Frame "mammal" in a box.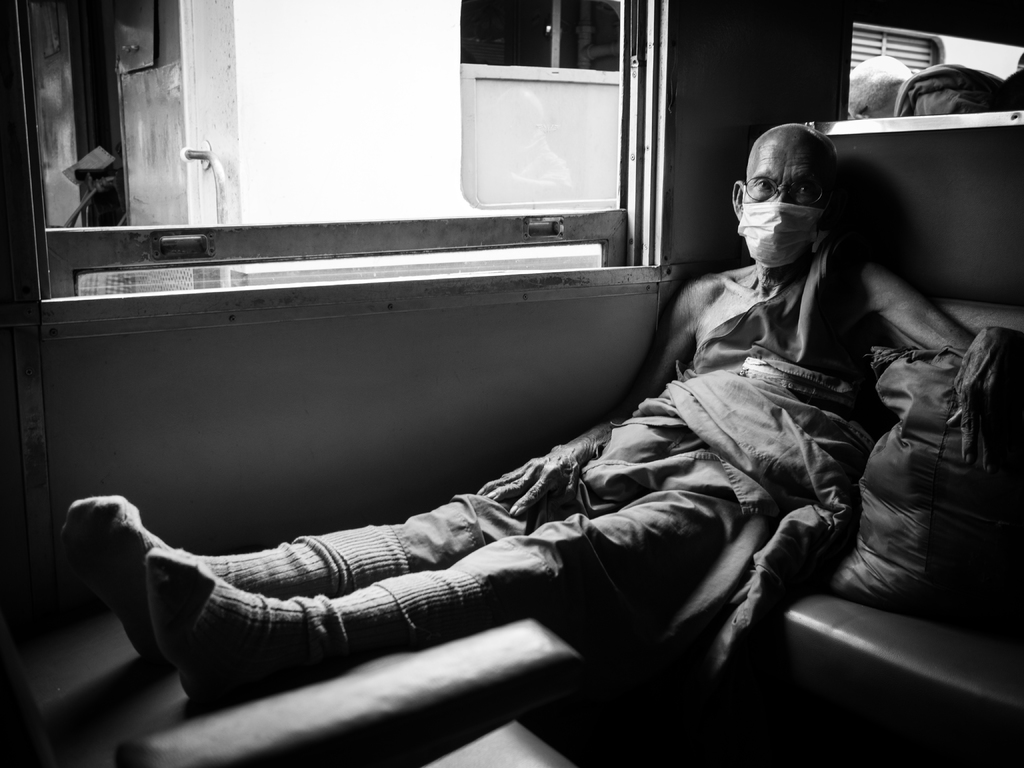
[x1=849, y1=51, x2=999, y2=113].
